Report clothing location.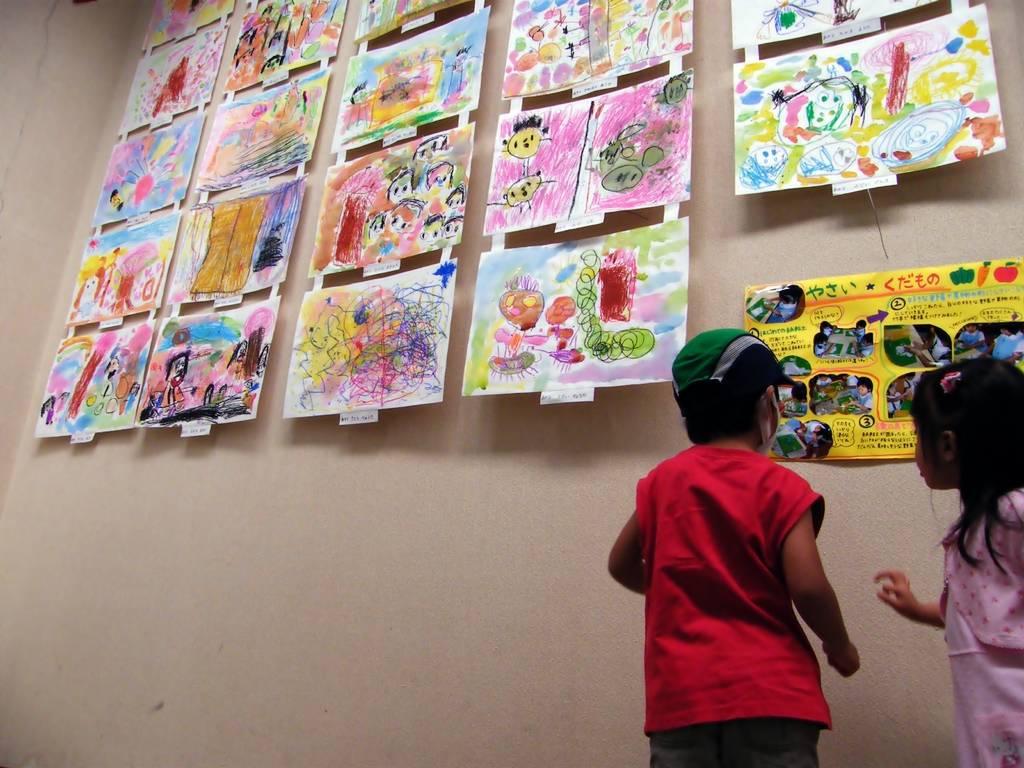
Report: select_region(613, 401, 831, 682).
